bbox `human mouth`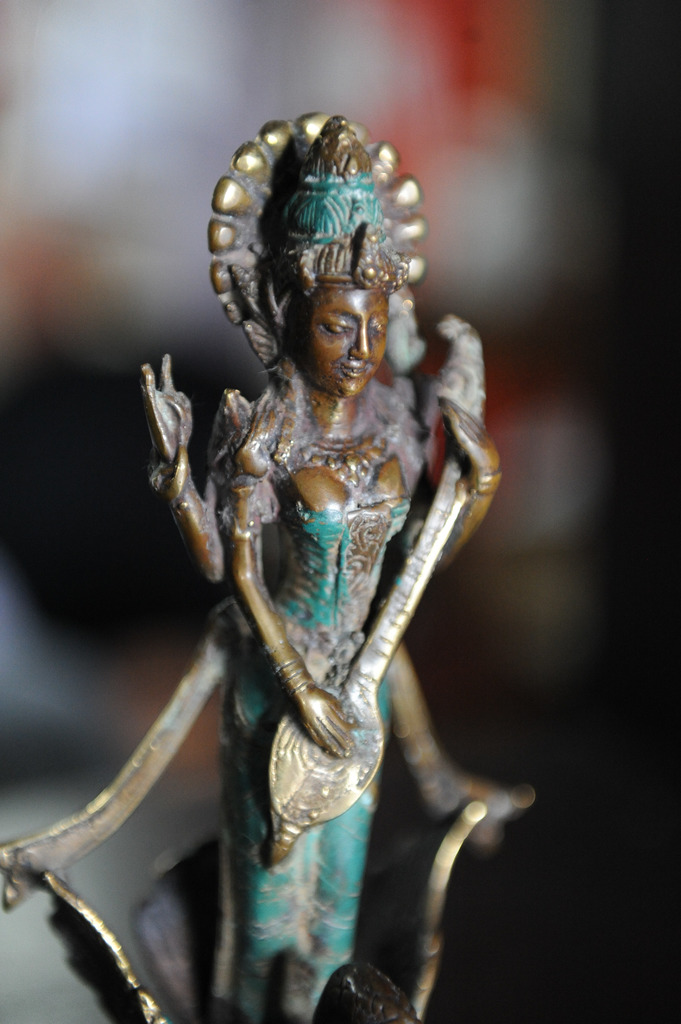
bbox=[342, 362, 371, 381]
